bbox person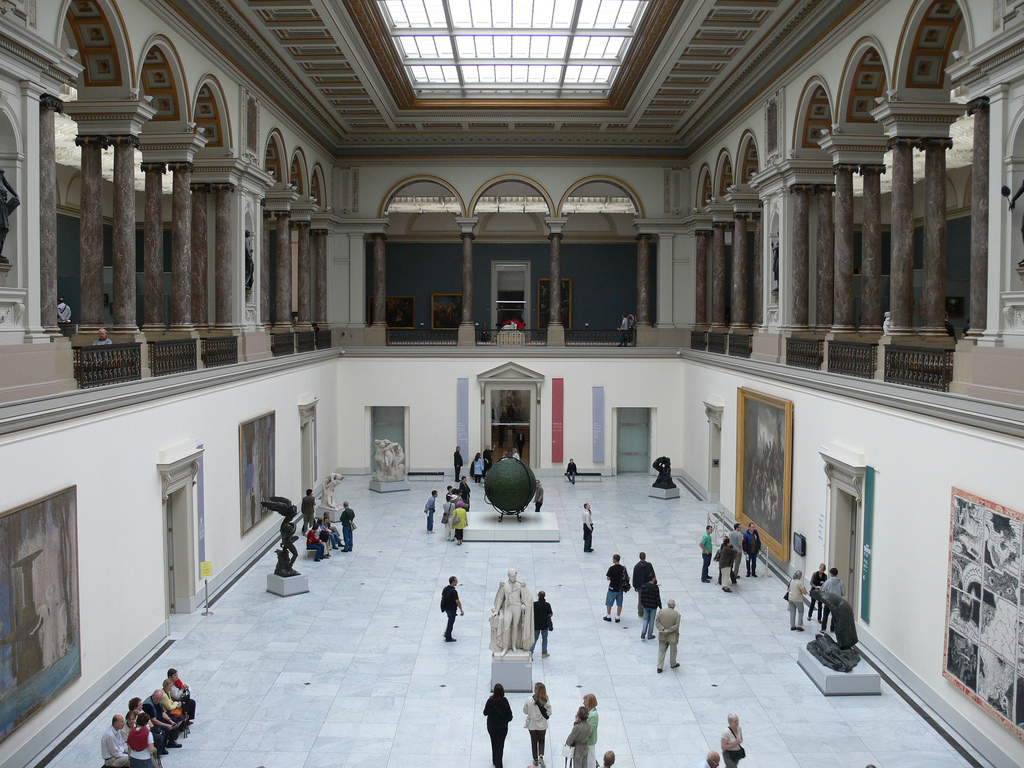
[319,509,341,535]
